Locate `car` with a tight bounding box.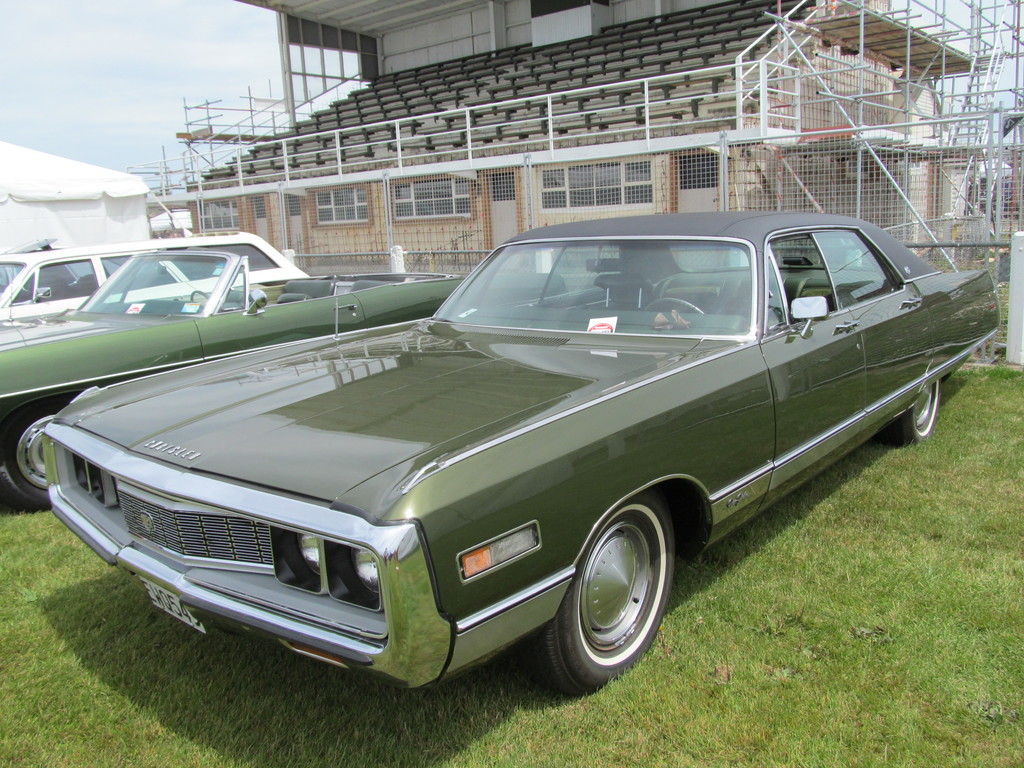
box=[0, 249, 566, 504].
